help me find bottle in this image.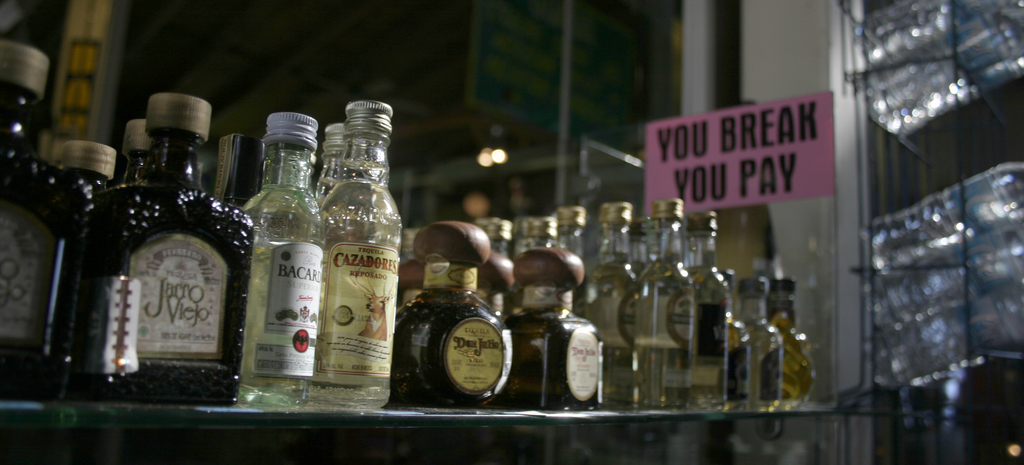
Found it: region(398, 257, 428, 311).
